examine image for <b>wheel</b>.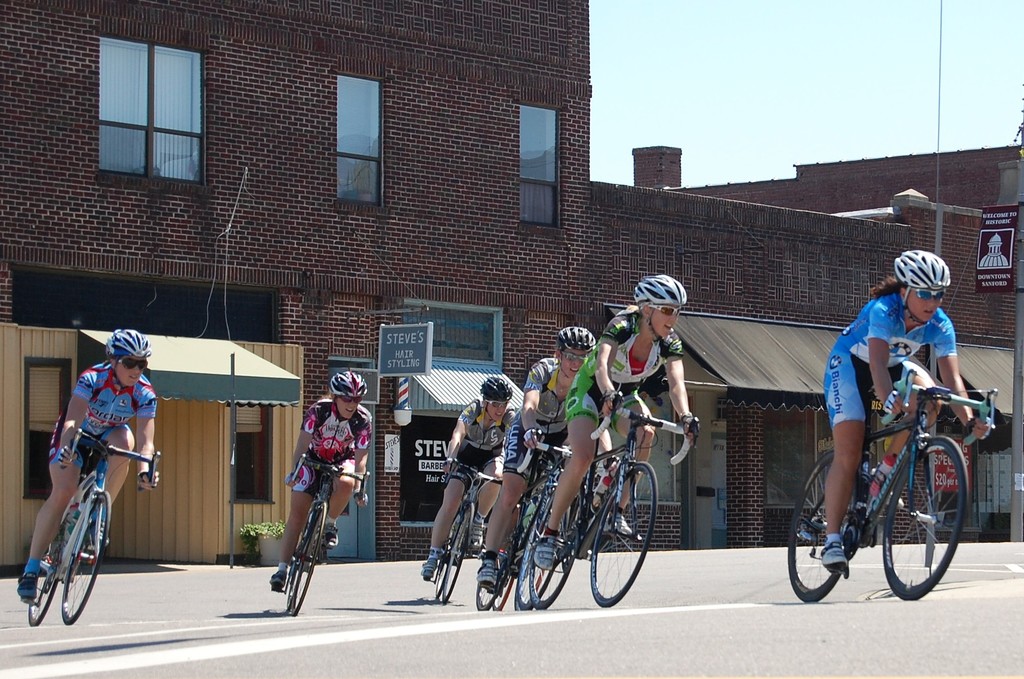
Examination result: <box>588,460,660,610</box>.
